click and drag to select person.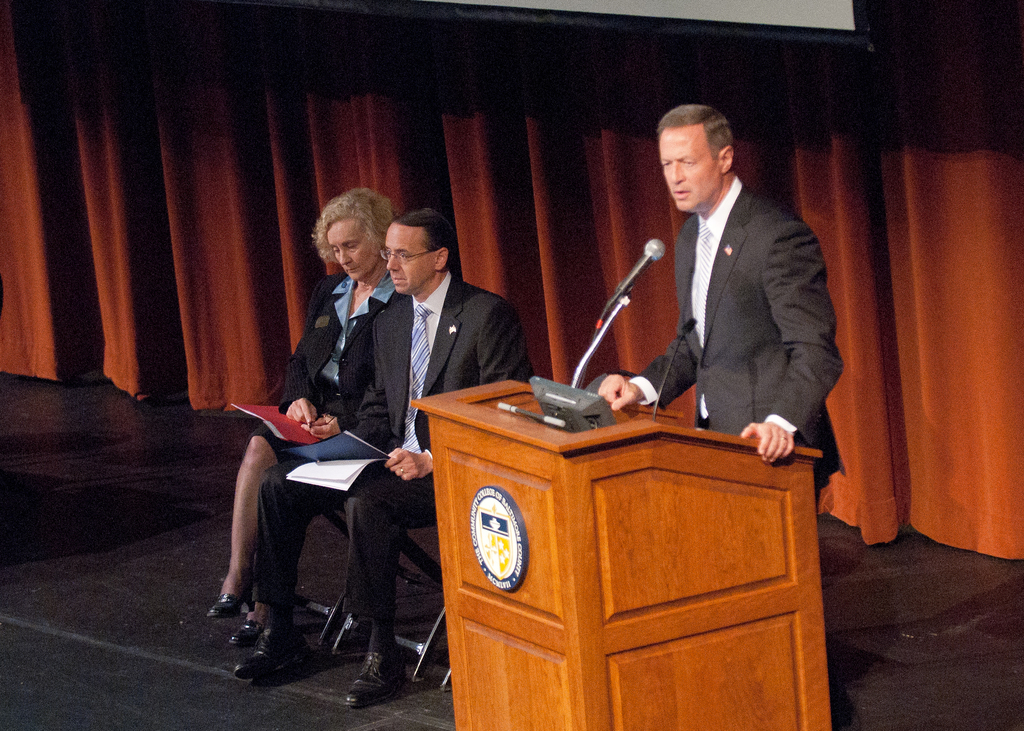
Selection: (596, 99, 846, 501).
